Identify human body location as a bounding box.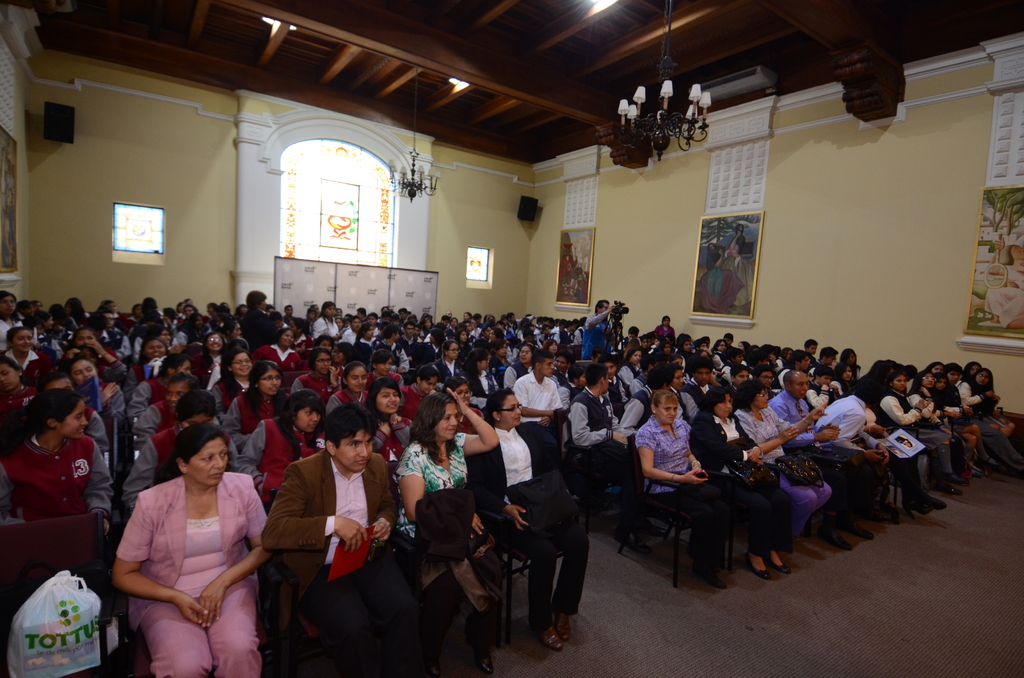
bbox=[239, 392, 330, 514].
